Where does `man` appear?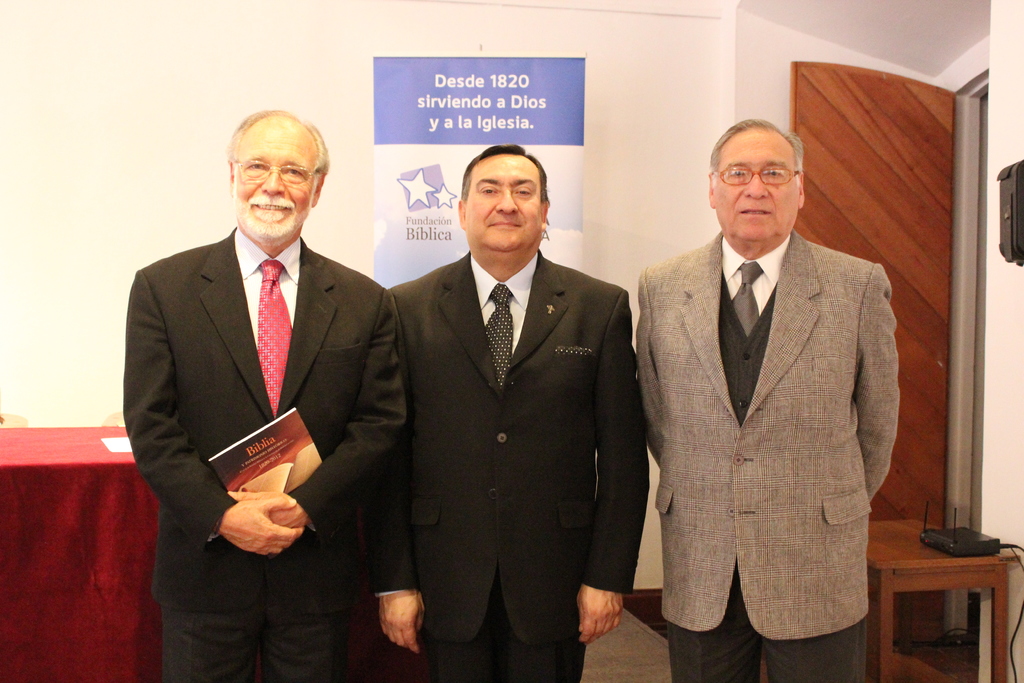
Appears at [x1=632, y1=118, x2=900, y2=682].
